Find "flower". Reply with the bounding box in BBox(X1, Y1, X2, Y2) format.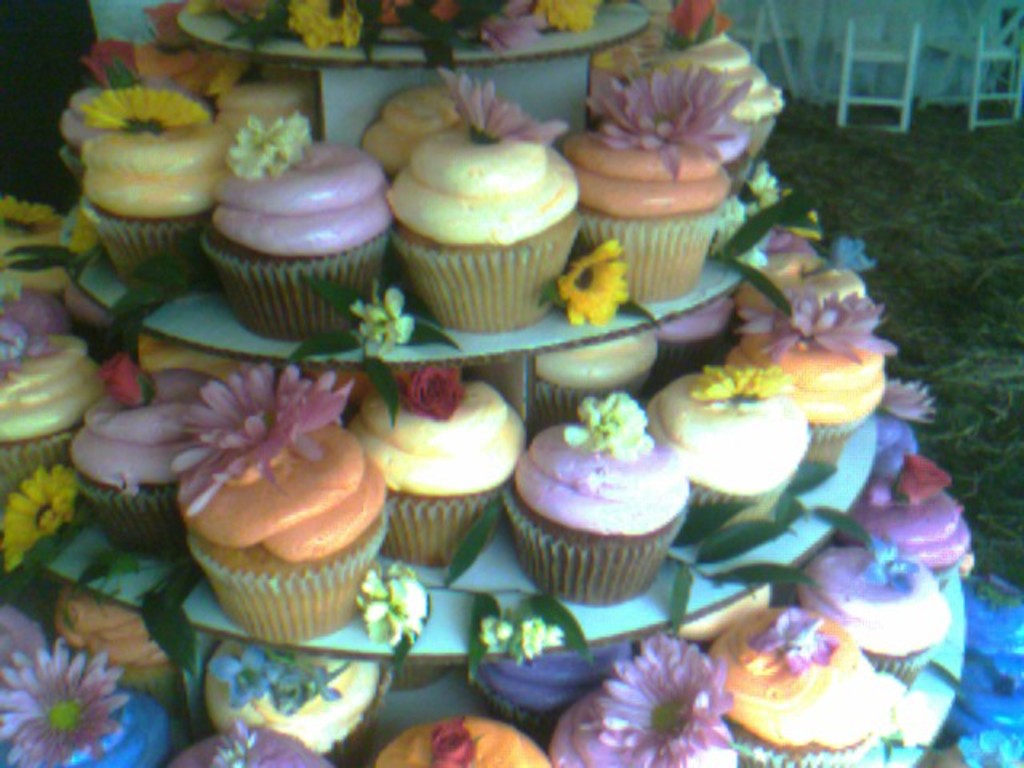
BBox(386, 365, 458, 422).
